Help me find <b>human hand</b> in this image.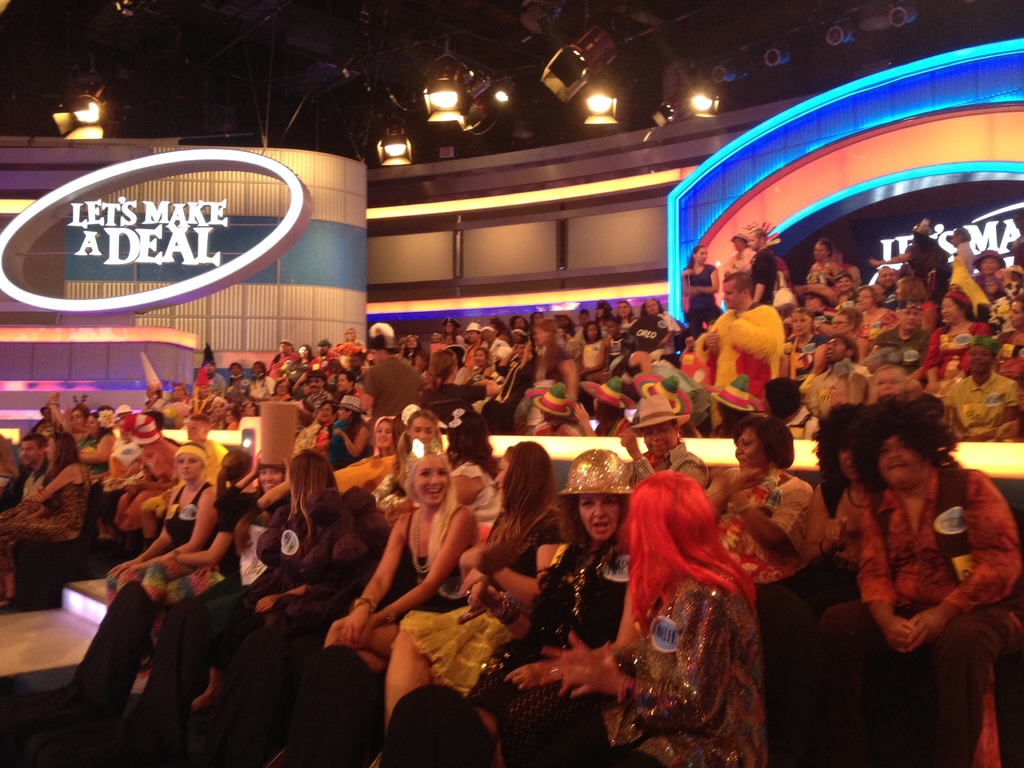
Found it: 191:565:221:582.
